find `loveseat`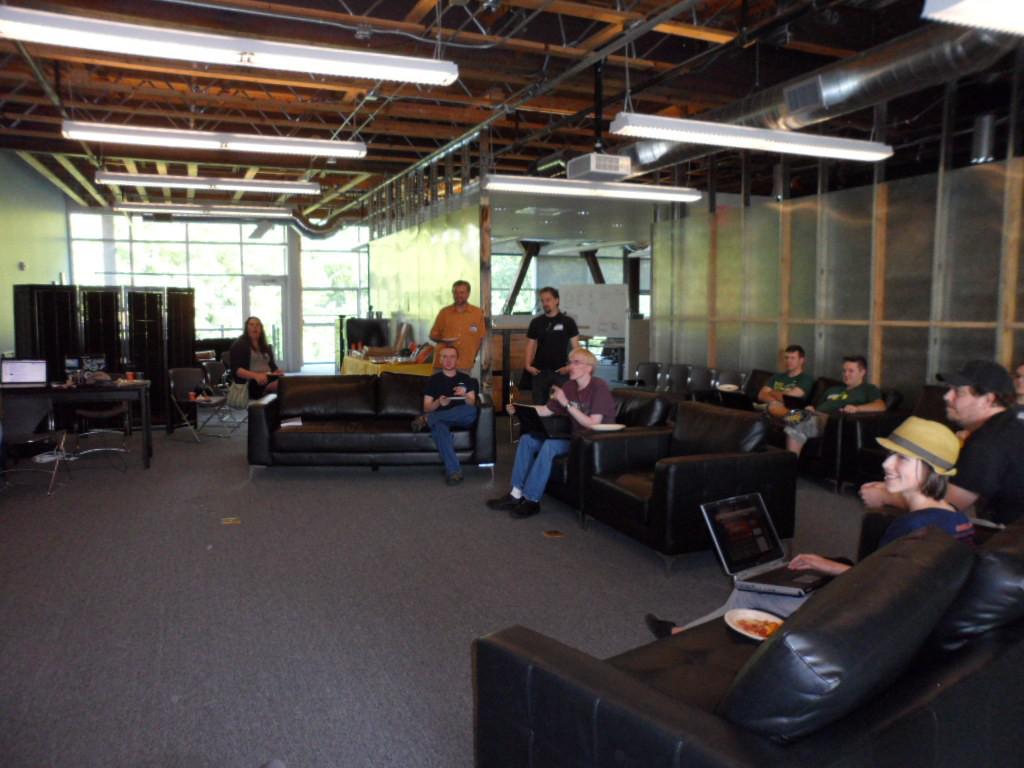
BBox(253, 354, 496, 471)
